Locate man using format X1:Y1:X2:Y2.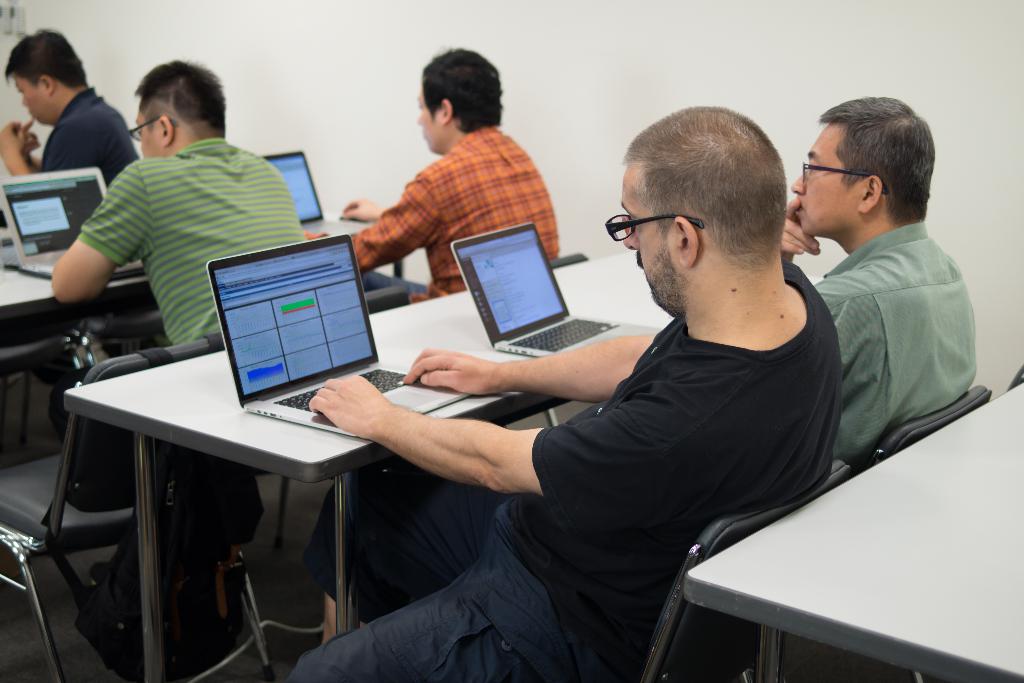
3:43:131:191.
